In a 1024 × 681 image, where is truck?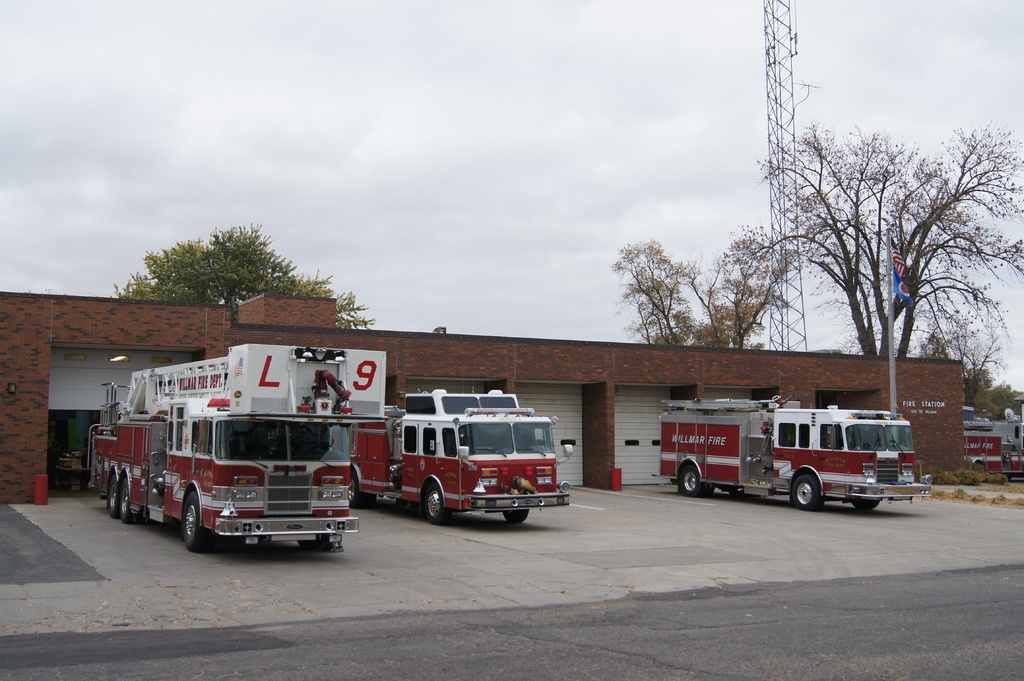
<region>354, 387, 570, 527</region>.
